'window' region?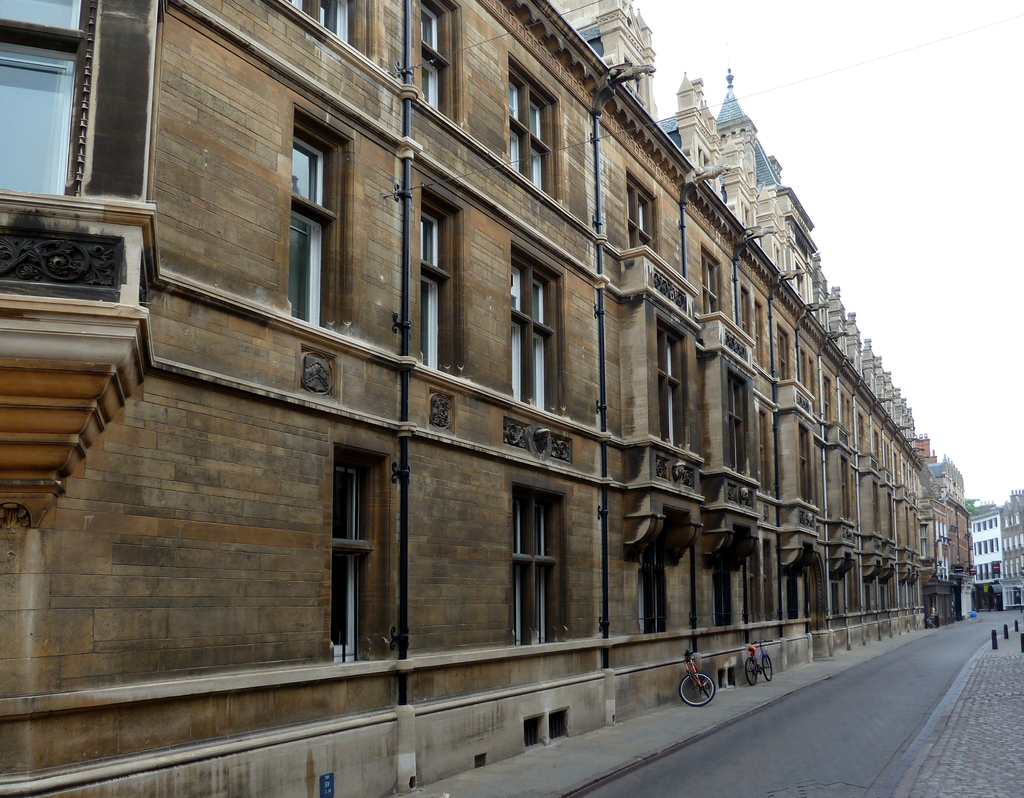
bbox=[715, 540, 741, 628]
